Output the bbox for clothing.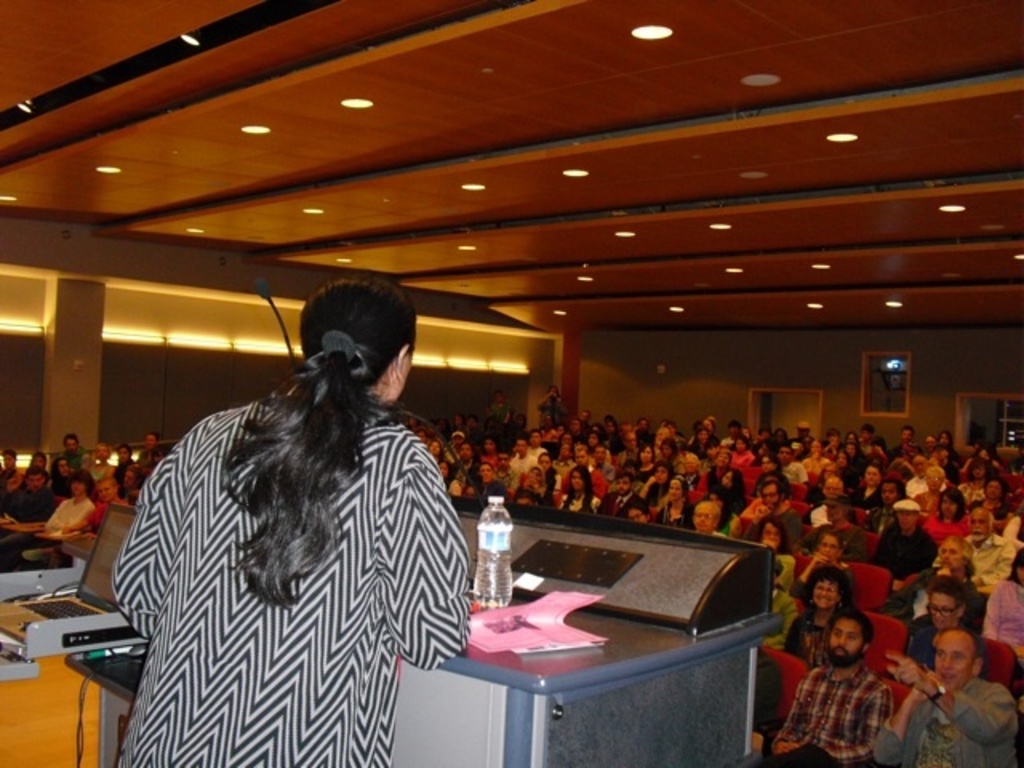
(x1=112, y1=410, x2=482, y2=766).
